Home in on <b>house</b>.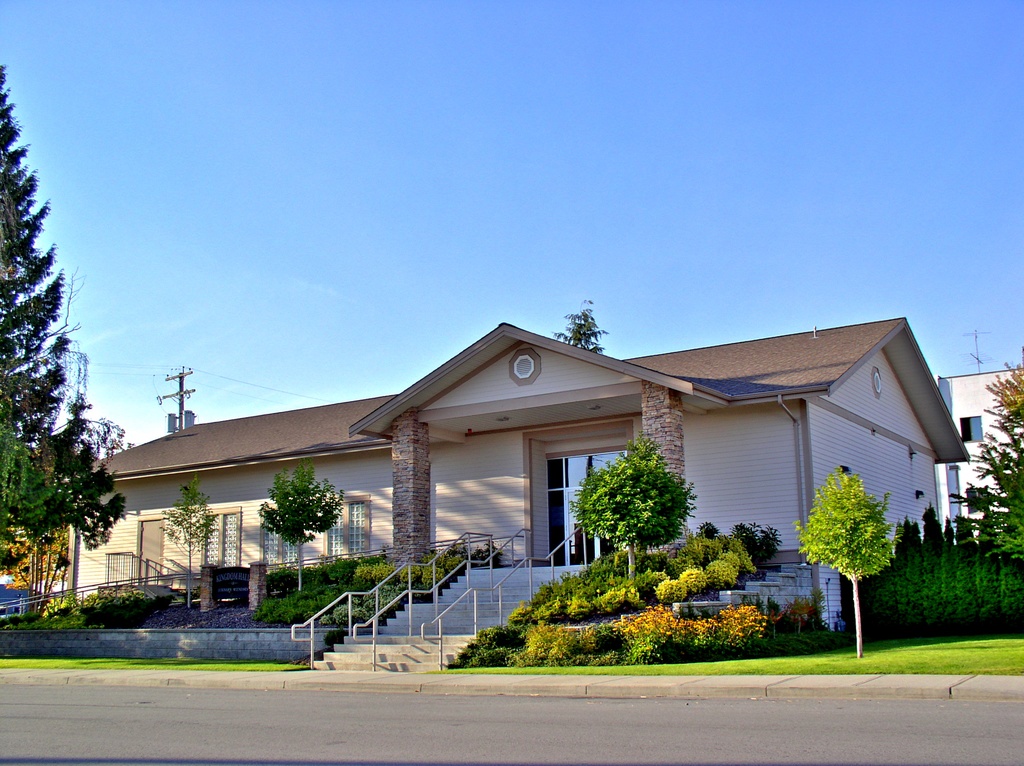
Homed in at bbox(113, 304, 949, 646).
